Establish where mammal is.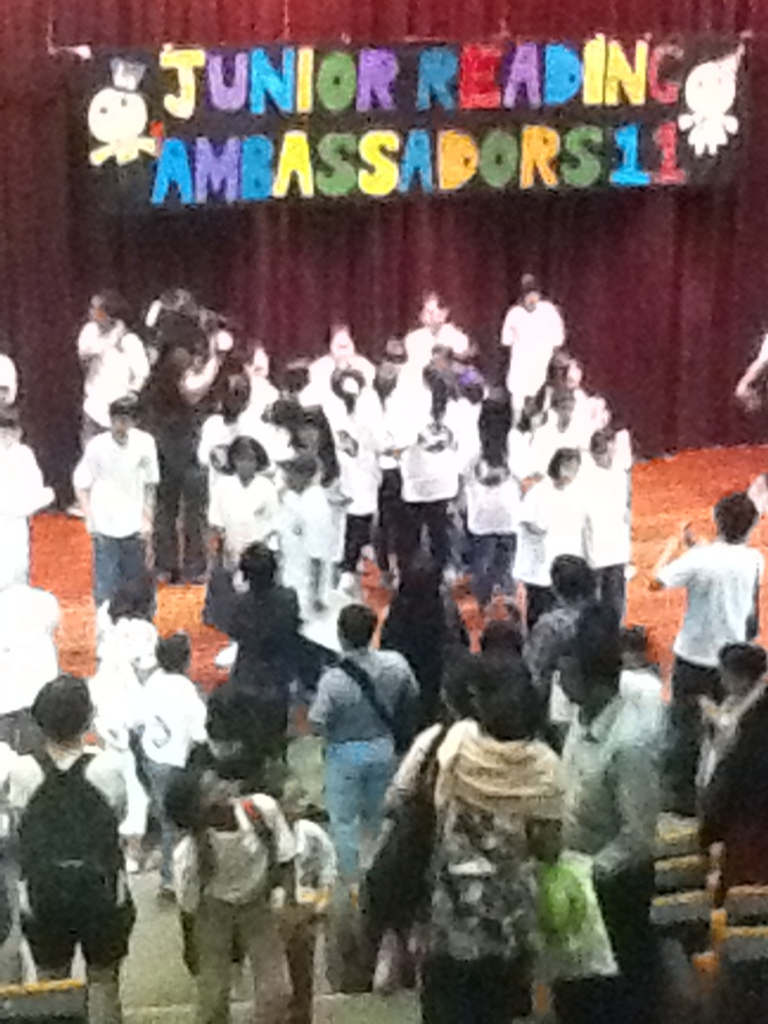
Established at rect(0, 405, 53, 583).
